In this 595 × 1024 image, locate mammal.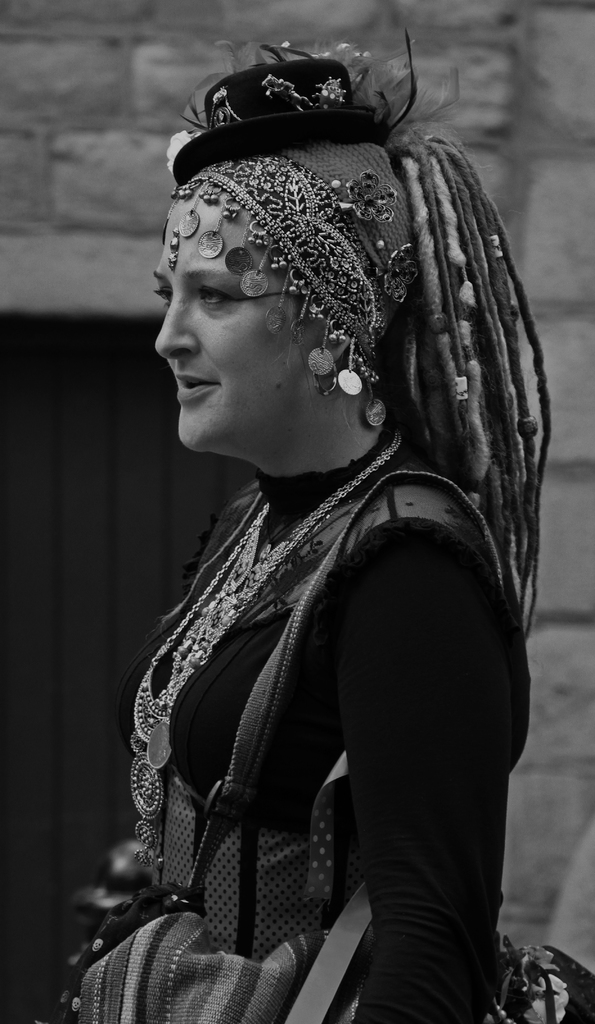
Bounding box: select_region(75, 0, 564, 1023).
